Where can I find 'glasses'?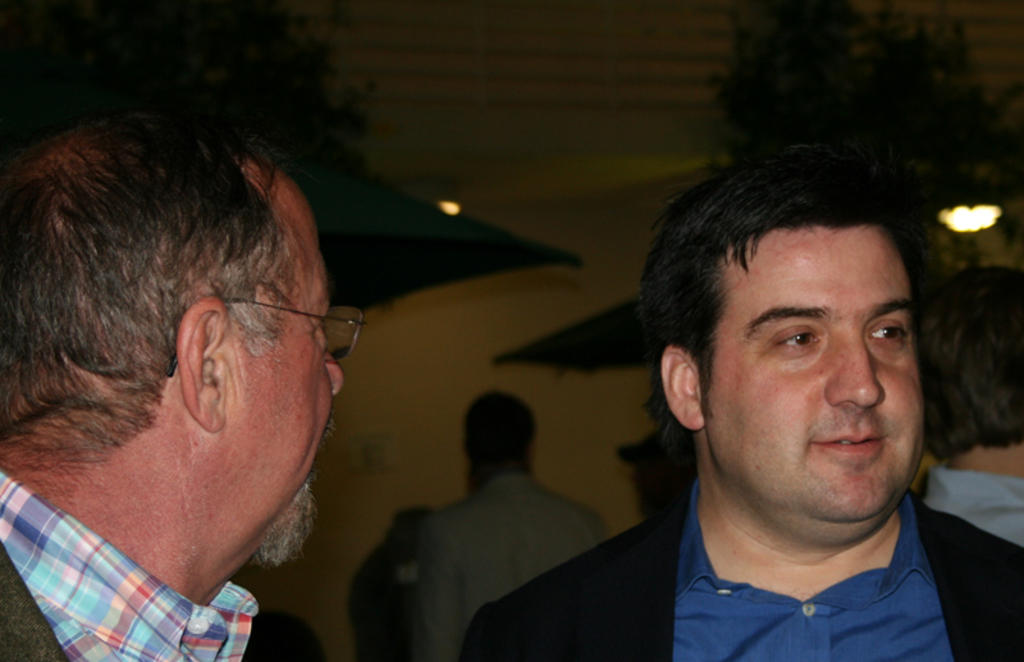
You can find it at x1=163 y1=293 x2=367 y2=379.
